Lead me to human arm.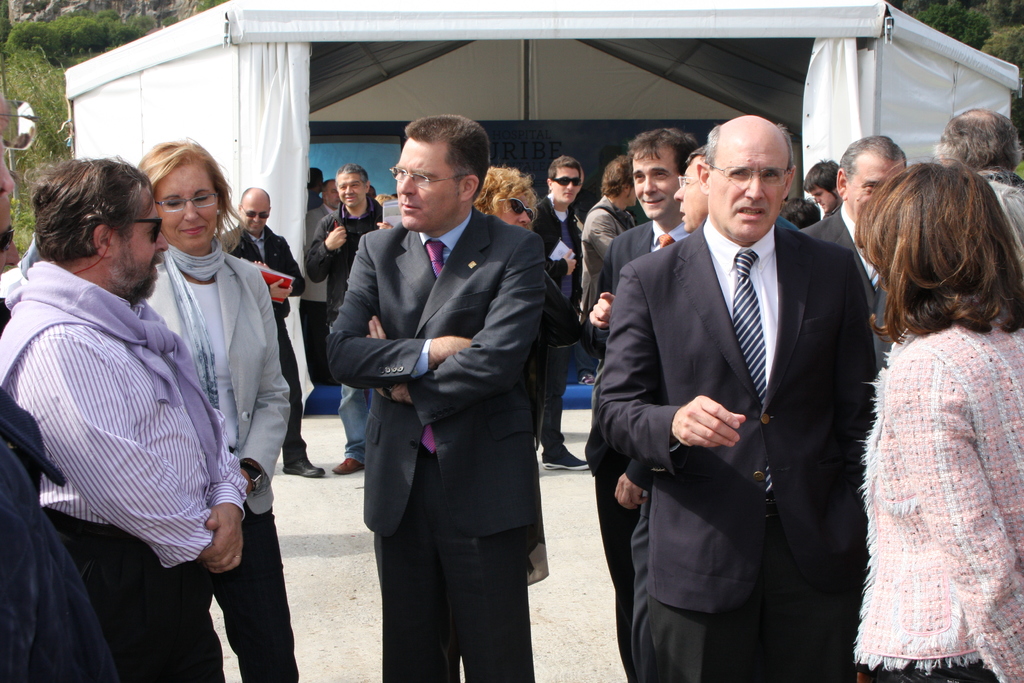
Lead to 882,342,1023,682.
